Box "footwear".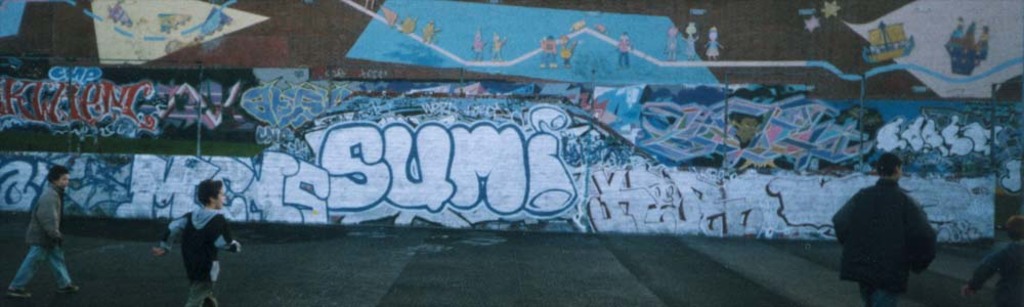
x1=62 y1=281 x2=77 y2=294.
